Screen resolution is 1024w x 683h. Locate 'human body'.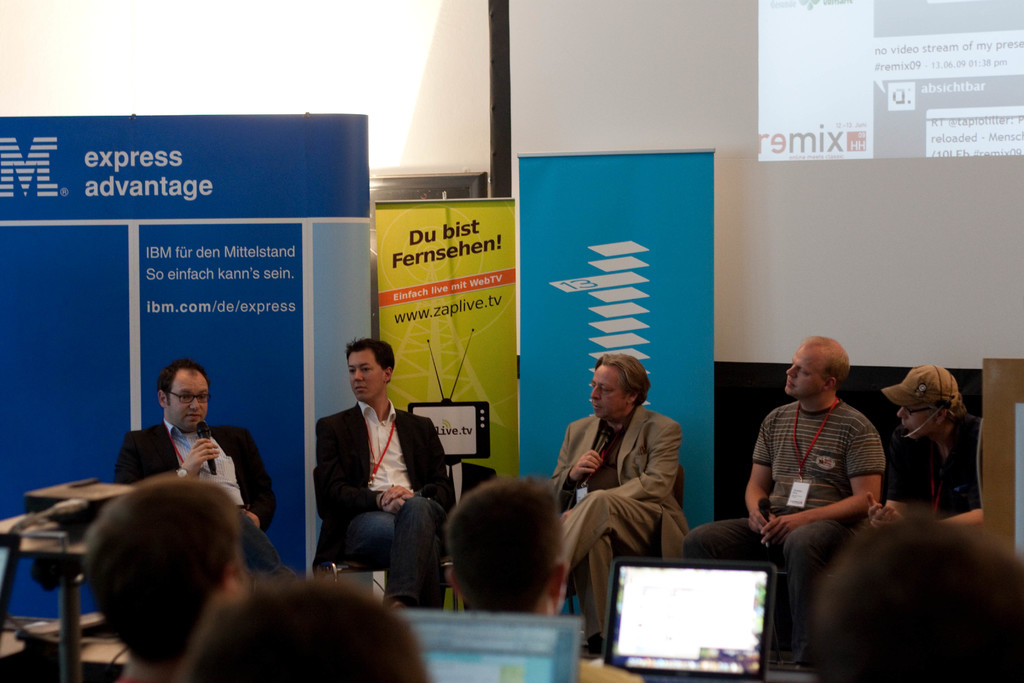
detection(449, 470, 561, 618).
